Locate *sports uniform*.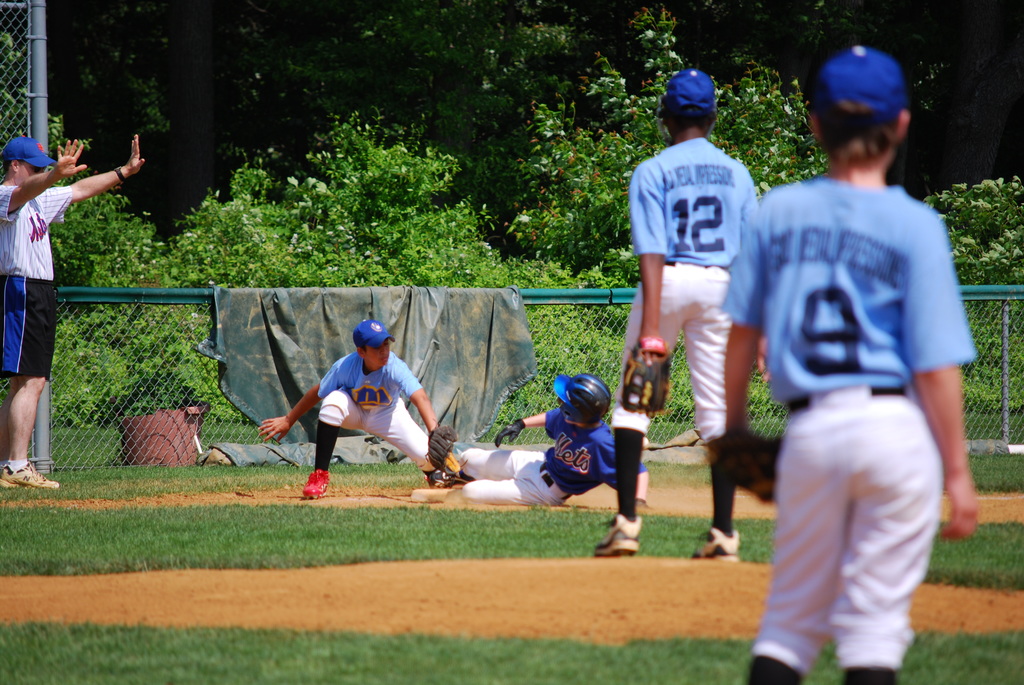
Bounding box: [709, 152, 980, 684].
